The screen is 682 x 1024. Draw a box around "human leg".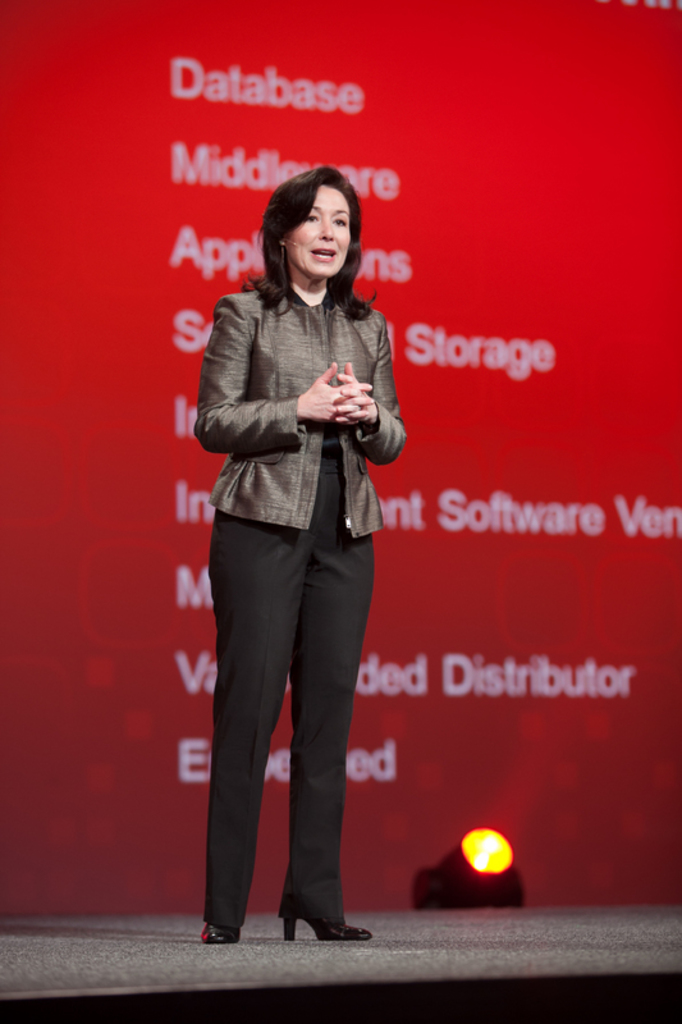
273:529:380:943.
